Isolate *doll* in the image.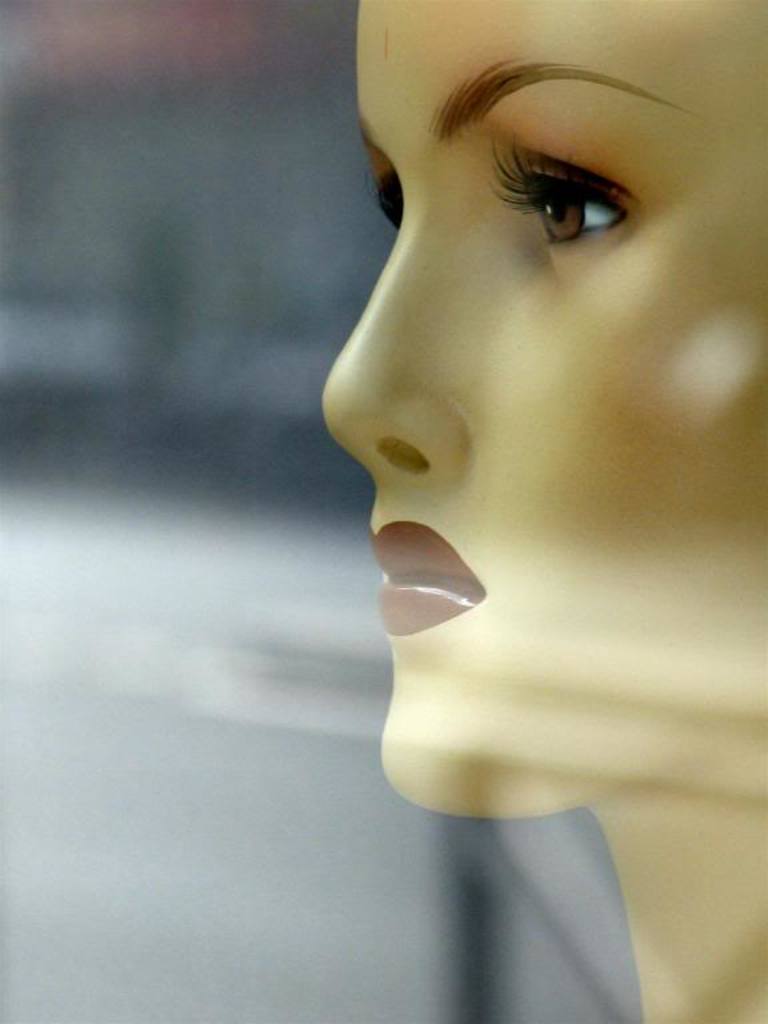
Isolated region: [left=308, top=12, right=757, bottom=1021].
